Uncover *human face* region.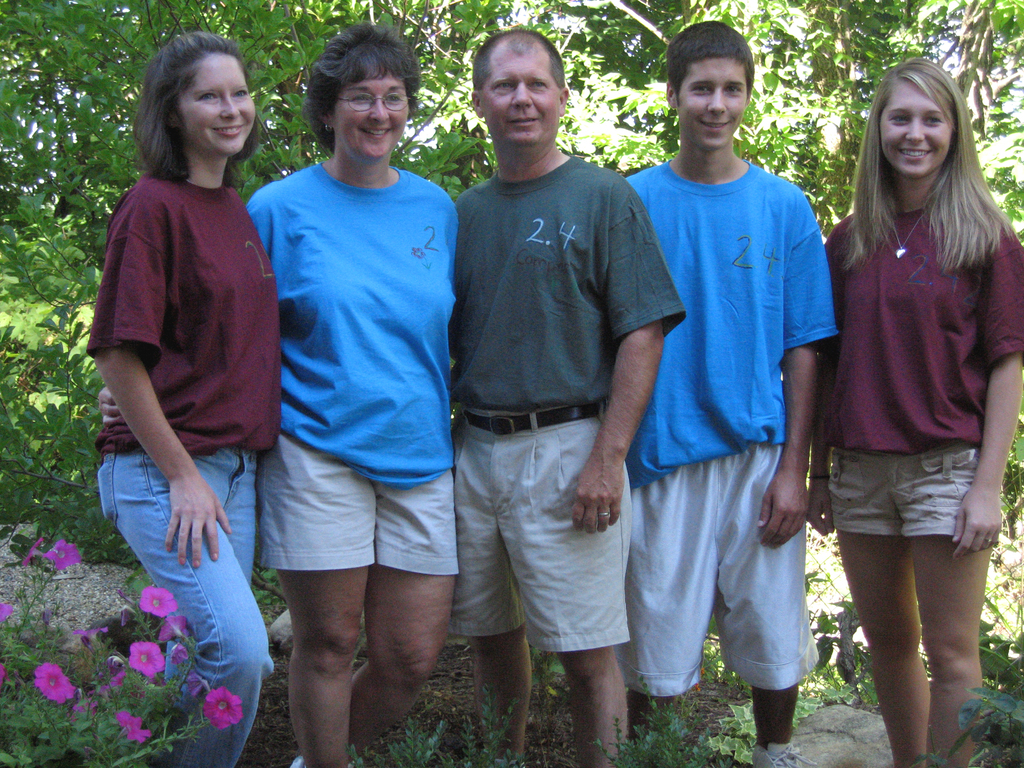
Uncovered: 176, 52, 255, 154.
